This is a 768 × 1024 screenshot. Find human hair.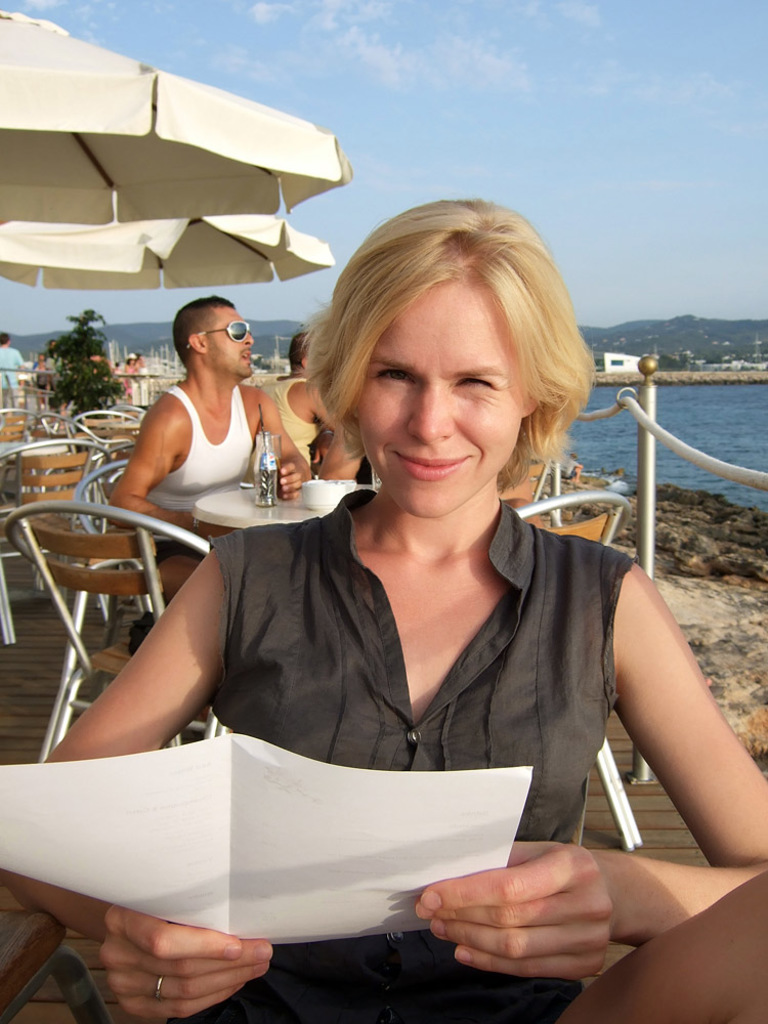
Bounding box: [x1=0, y1=329, x2=13, y2=345].
